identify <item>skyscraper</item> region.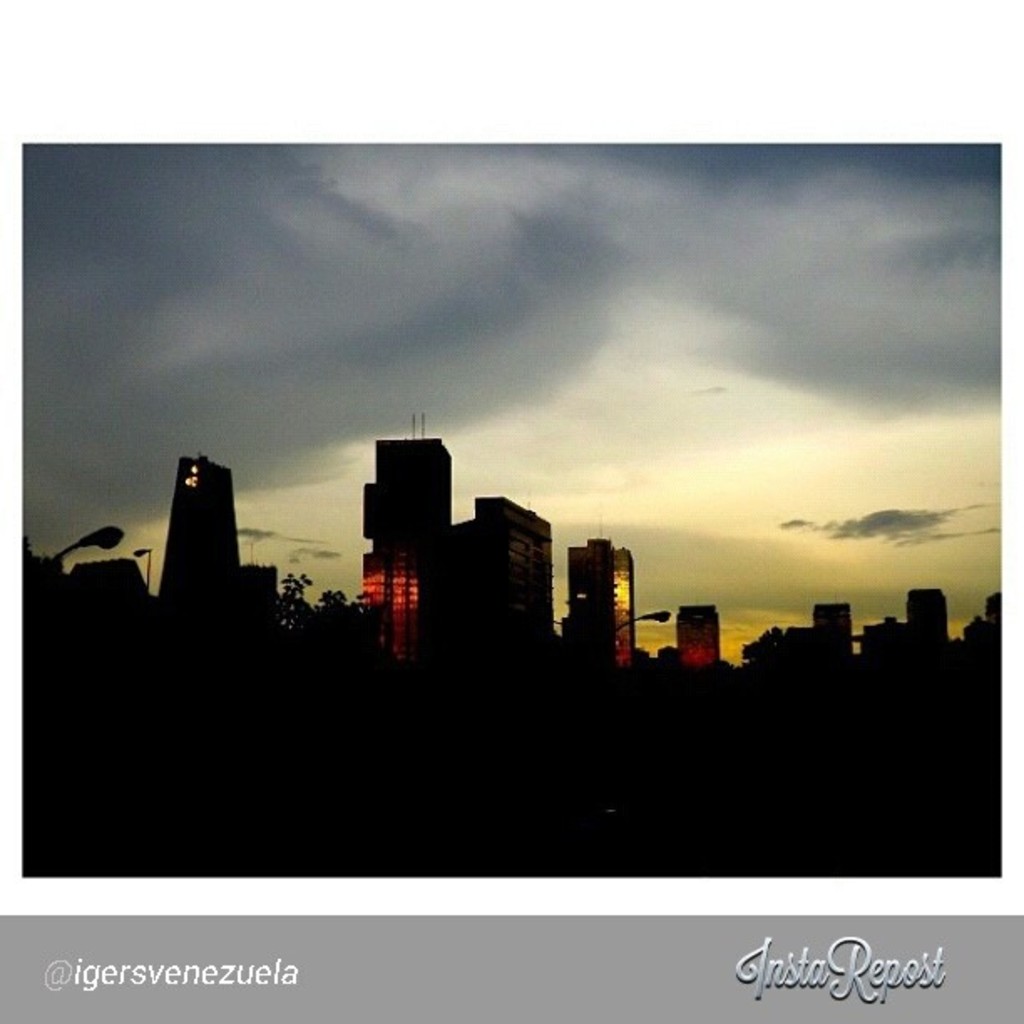
Region: [900, 594, 959, 648].
